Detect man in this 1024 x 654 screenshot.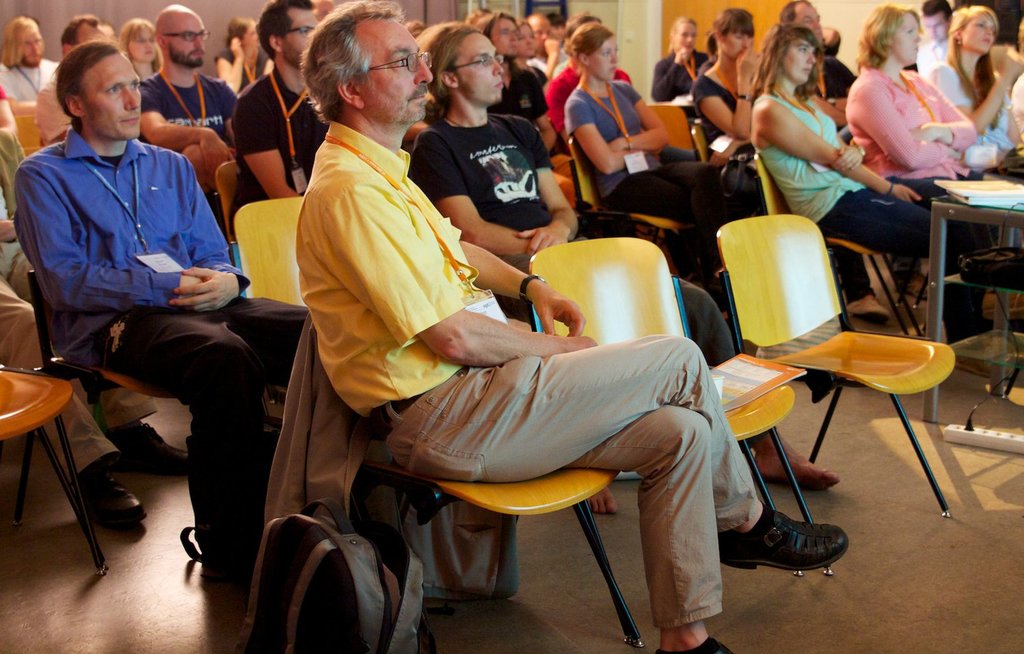
Detection: box=[136, 3, 244, 227].
